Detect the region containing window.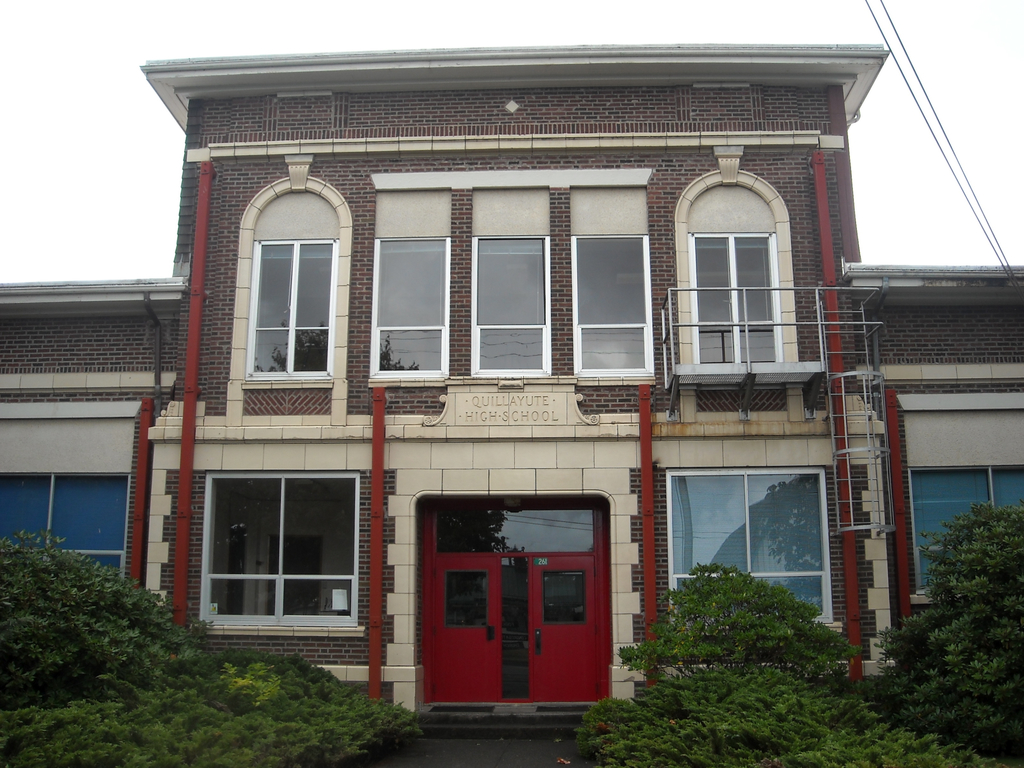
[254,240,340,381].
